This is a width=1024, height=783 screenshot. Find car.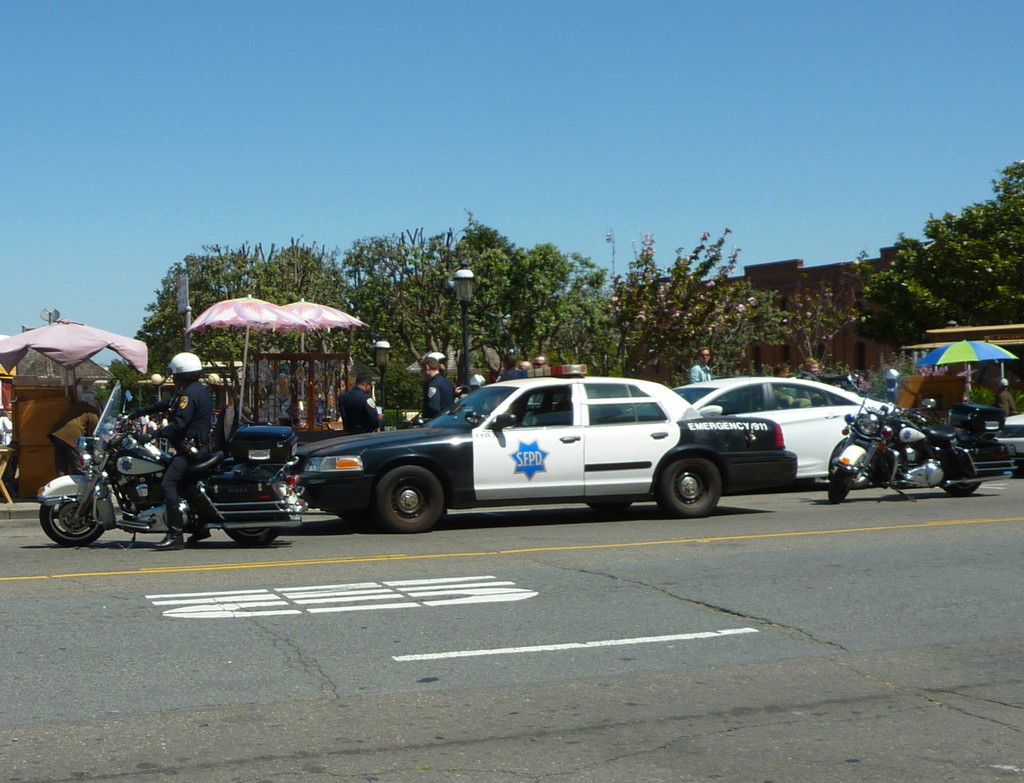
Bounding box: {"x1": 627, "y1": 370, "x2": 892, "y2": 480}.
